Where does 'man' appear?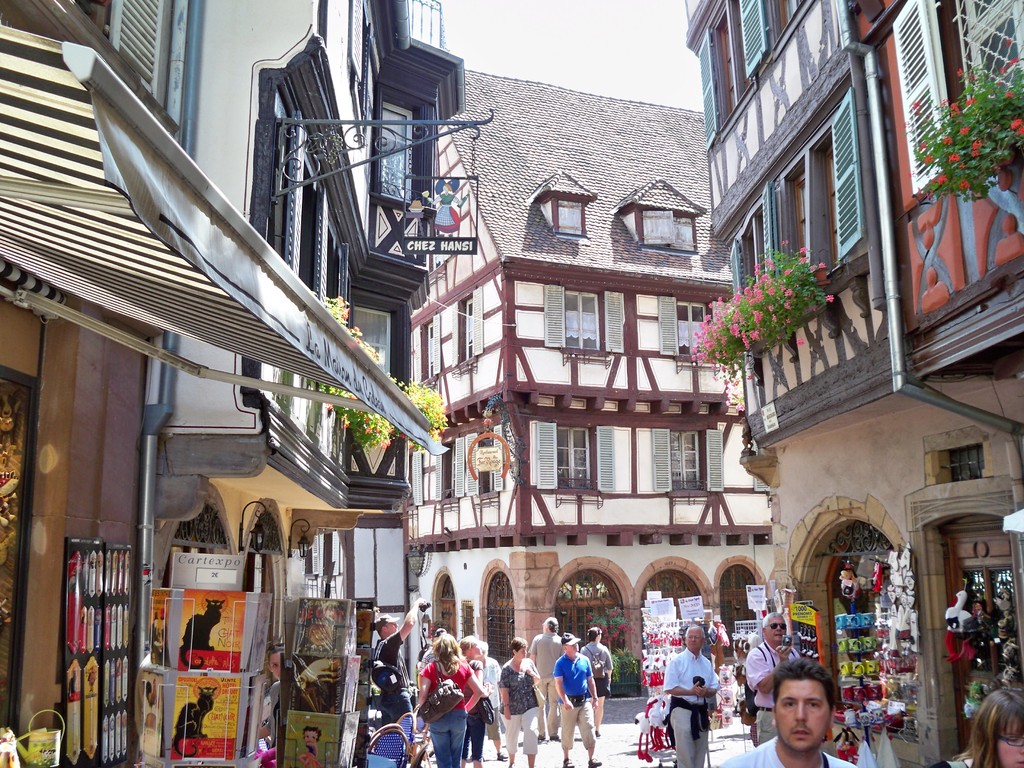
Appears at BBox(709, 660, 869, 767).
